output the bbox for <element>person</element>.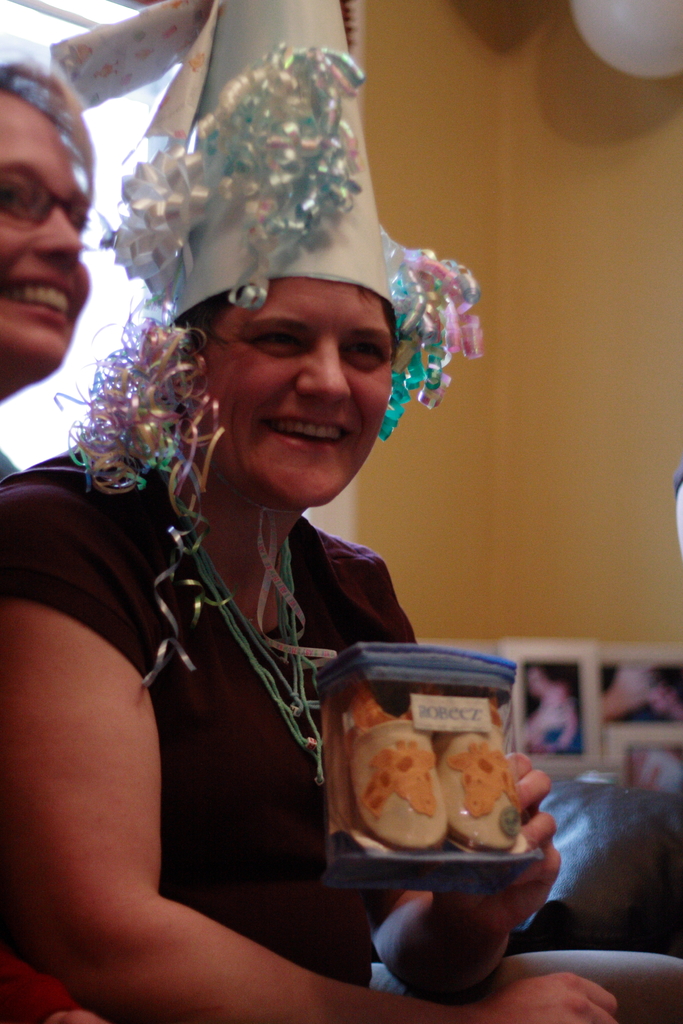
{"x1": 0, "y1": 267, "x2": 682, "y2": 1023}.
